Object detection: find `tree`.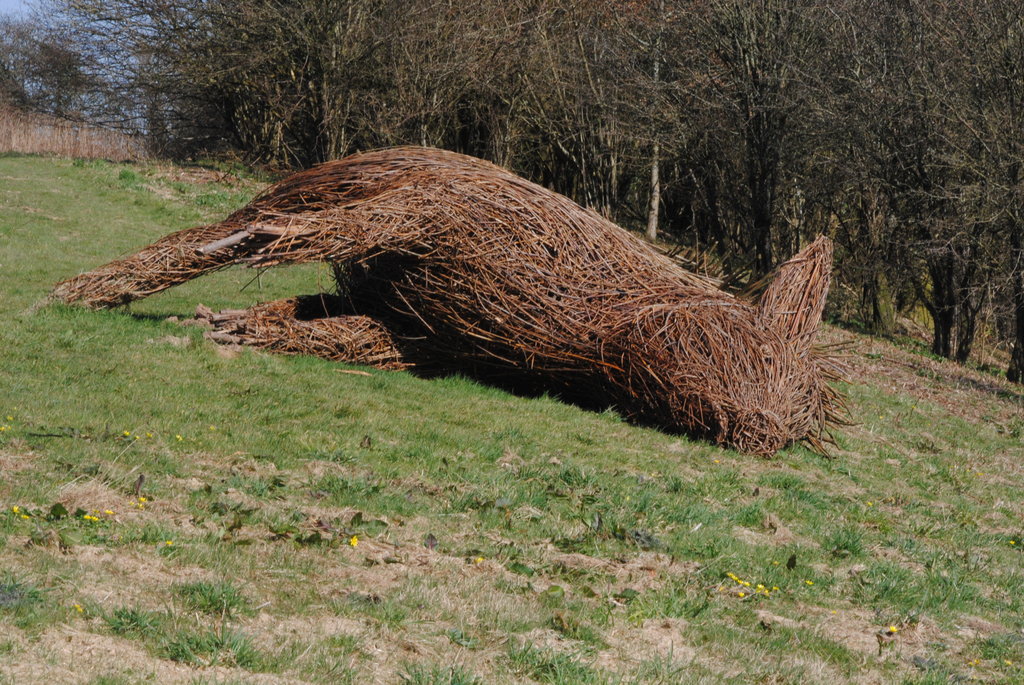
box=[639, 0, 879, 302].
